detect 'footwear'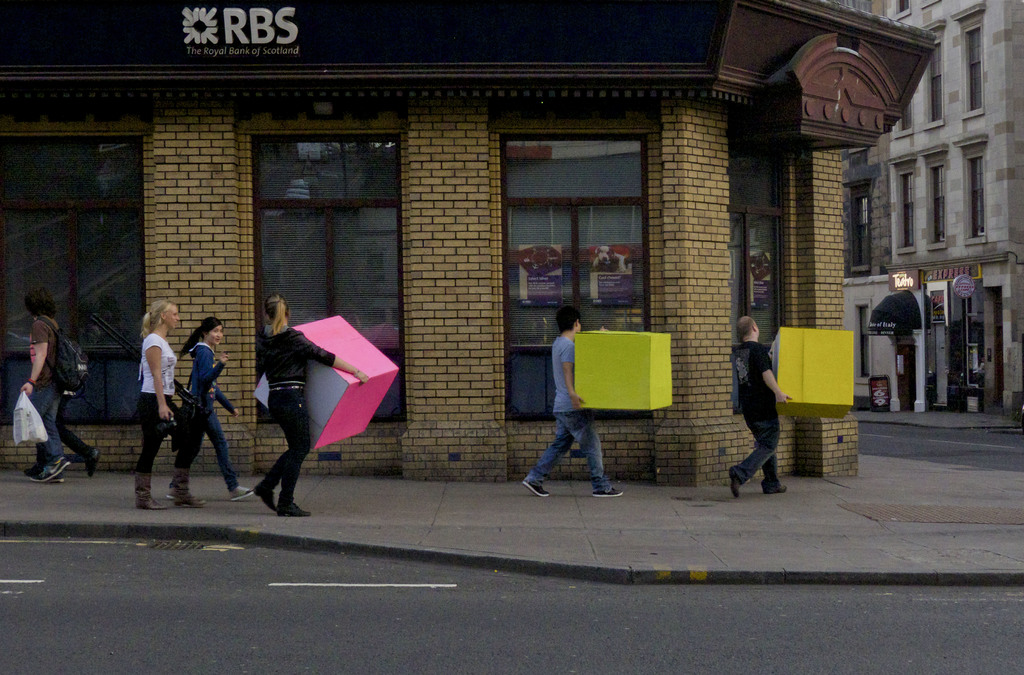
730 459 749 505
